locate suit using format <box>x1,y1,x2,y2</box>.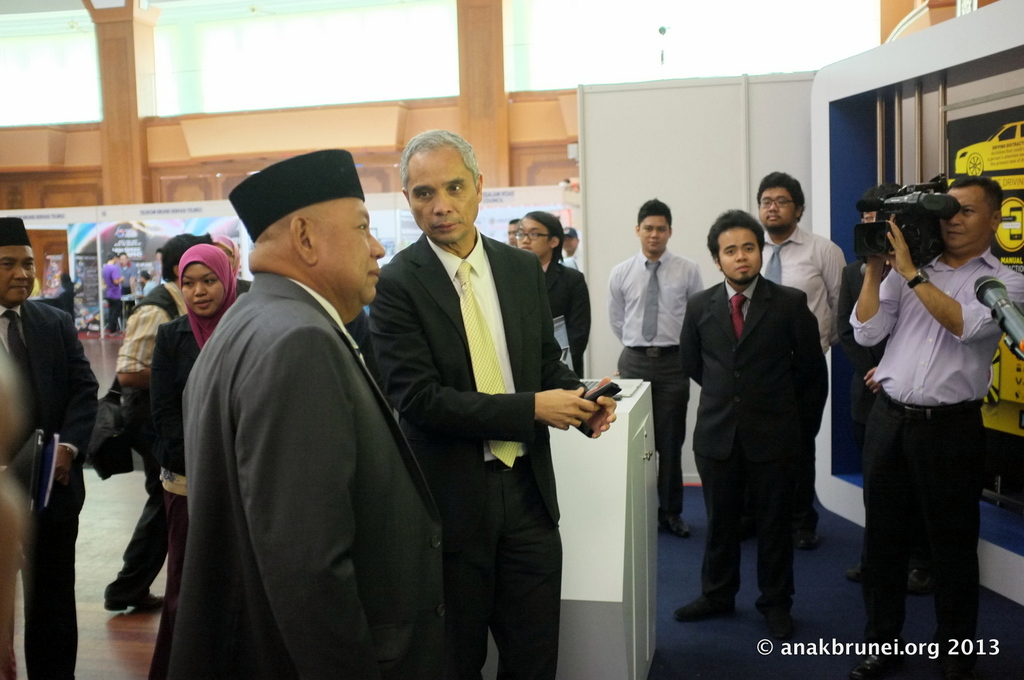
<box>691,202,843,638</box>.
